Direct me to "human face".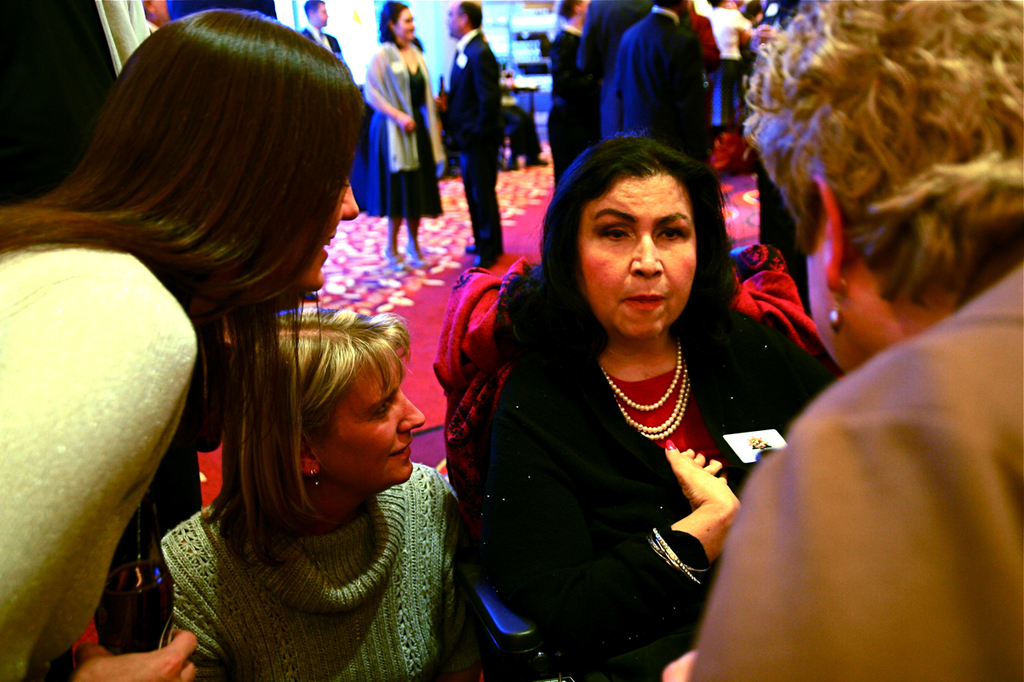
Direction: {"left": 301, "top": 177, "right": 358, "bottom": 291}.
